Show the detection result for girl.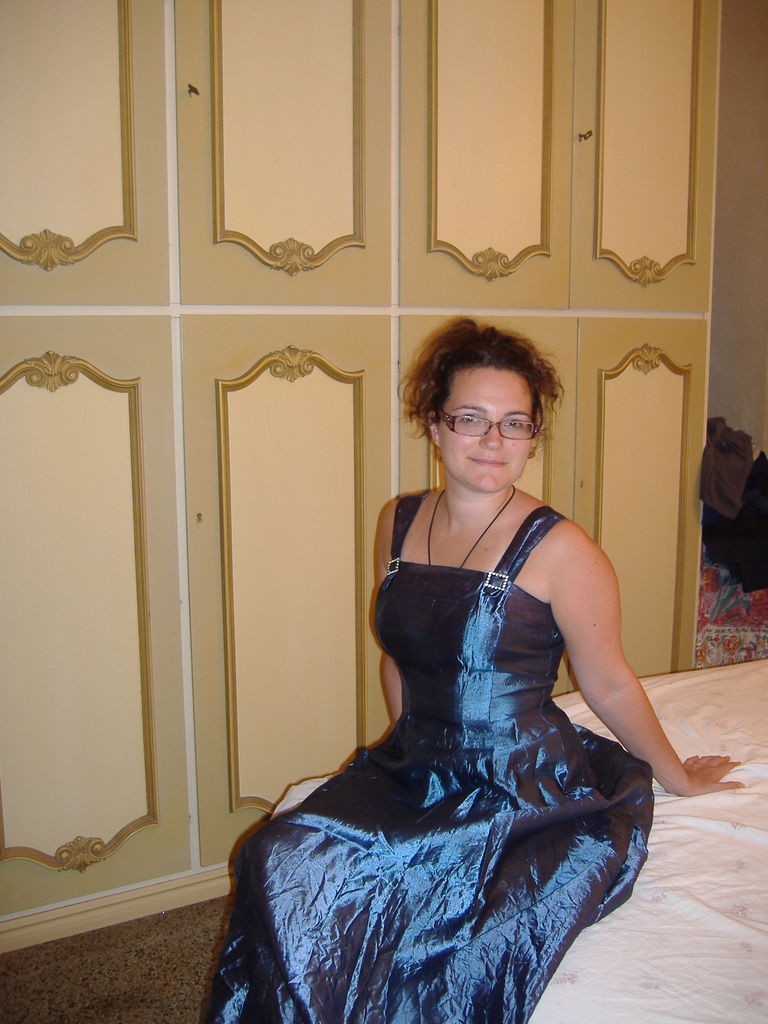
200/323/741/1023.
